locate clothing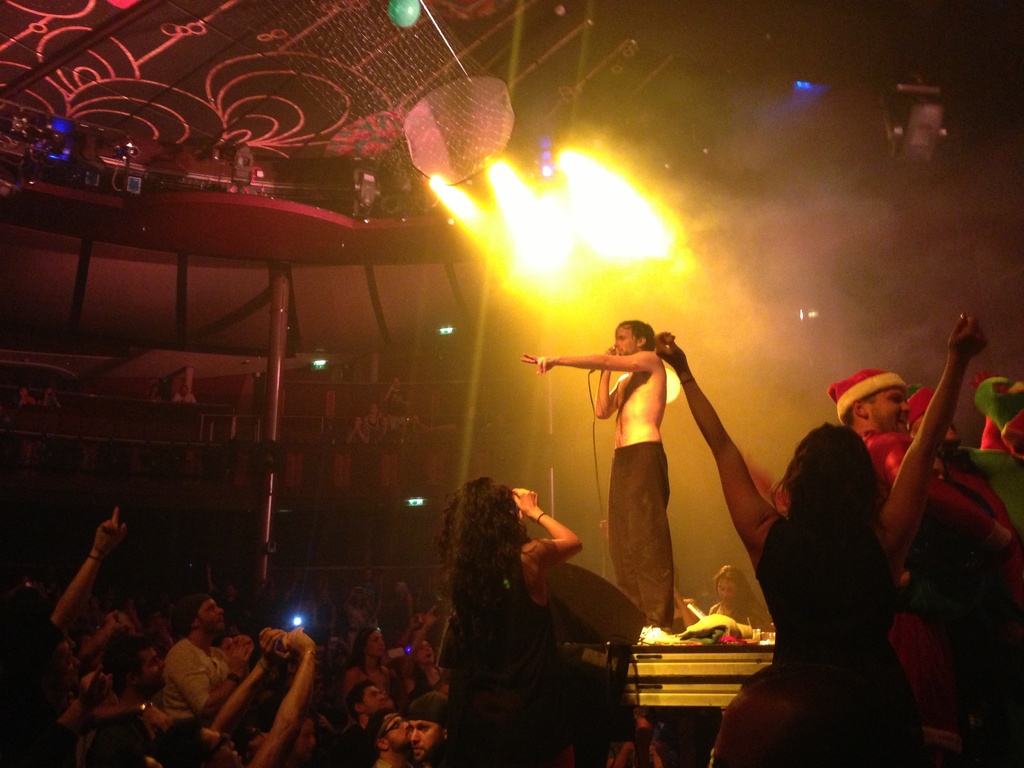
<bbox>161, 631, 234, 723</bbox>
